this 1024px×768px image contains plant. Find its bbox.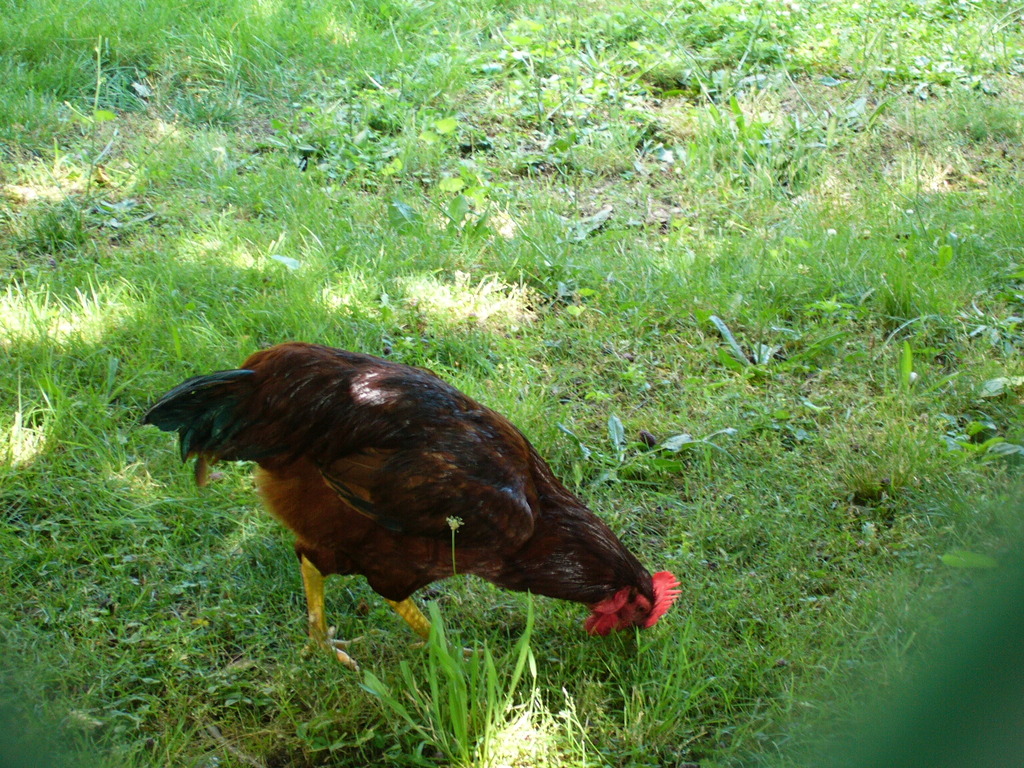
{"x1": 356, "y1": 586, "x2": 531, "y2": 765}.
